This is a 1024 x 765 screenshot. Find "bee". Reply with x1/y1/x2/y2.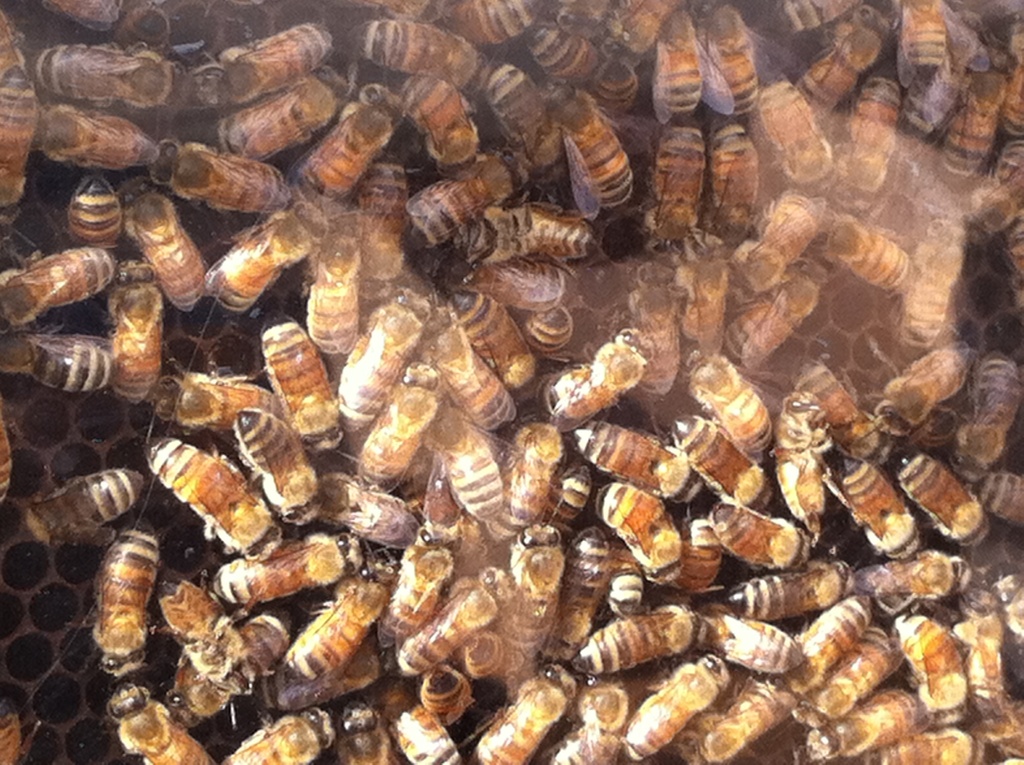
150/367/273/455.
